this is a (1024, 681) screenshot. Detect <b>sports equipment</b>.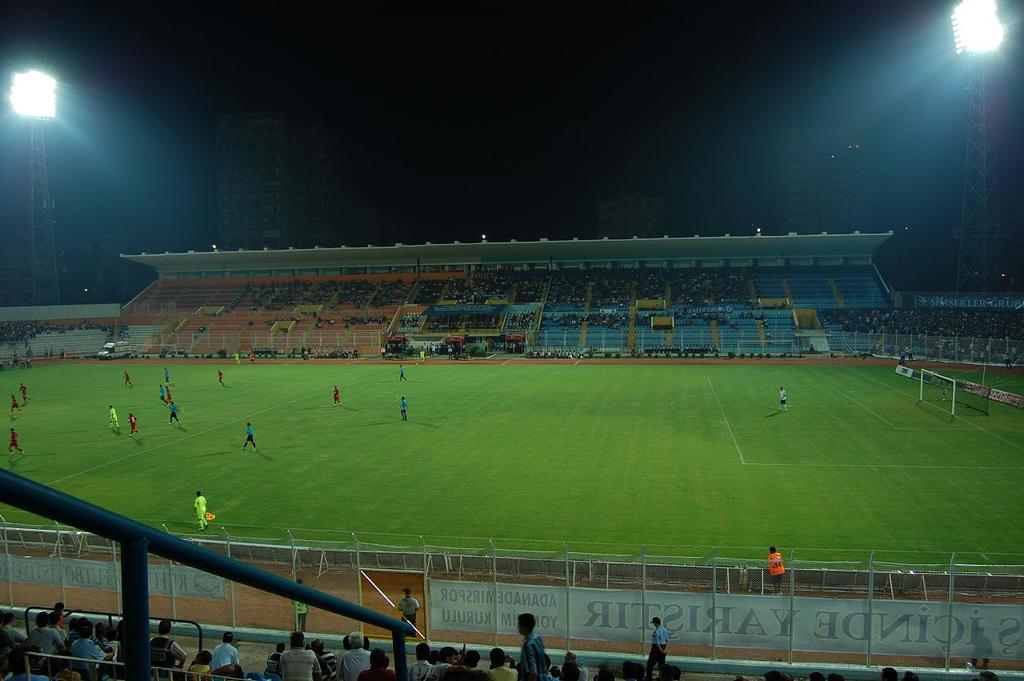
[x1=767, y1=552, x2=786, y2=577].
